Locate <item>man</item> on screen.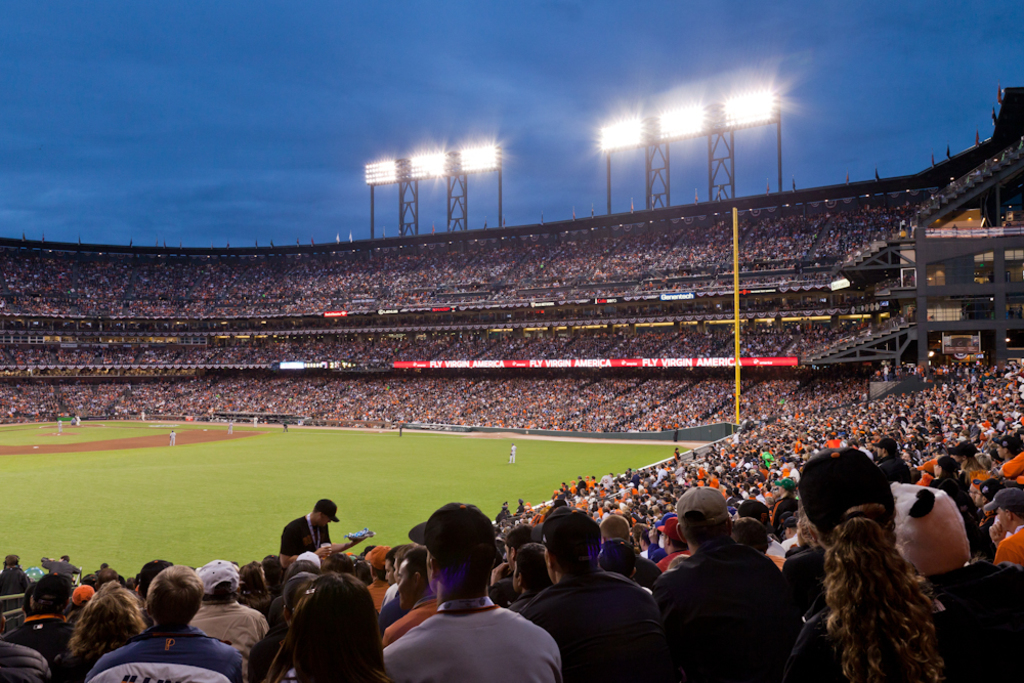
On screen at detection(958, 359, 965, 371).
